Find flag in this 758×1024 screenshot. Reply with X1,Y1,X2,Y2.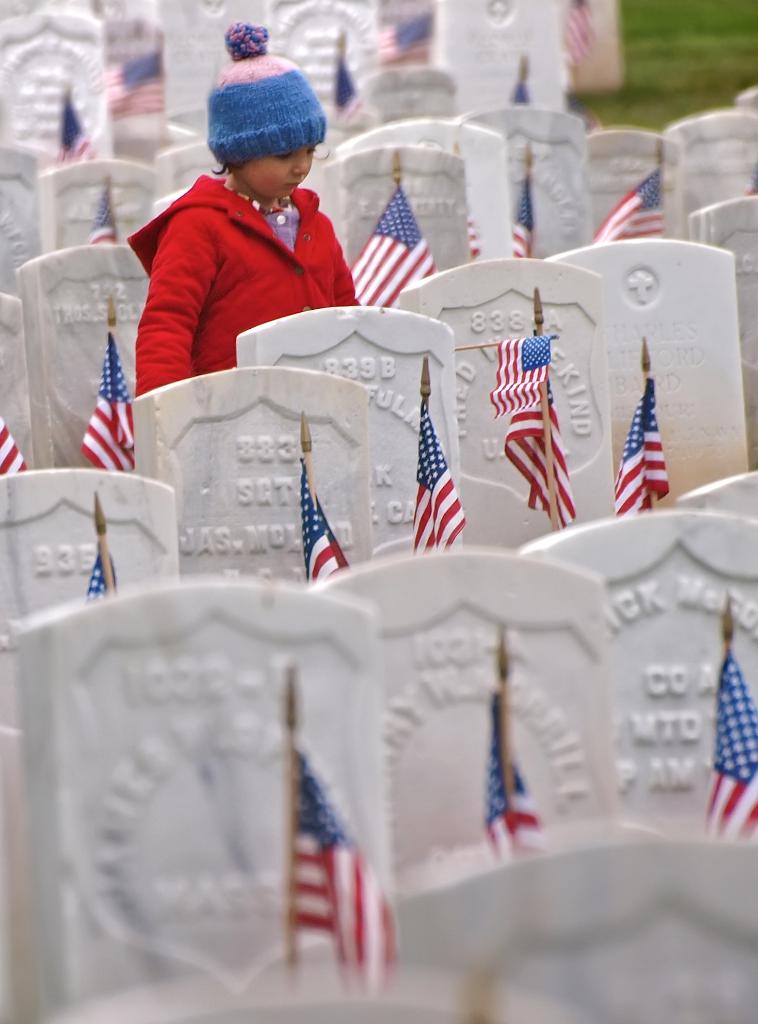
687,645,757,843.
